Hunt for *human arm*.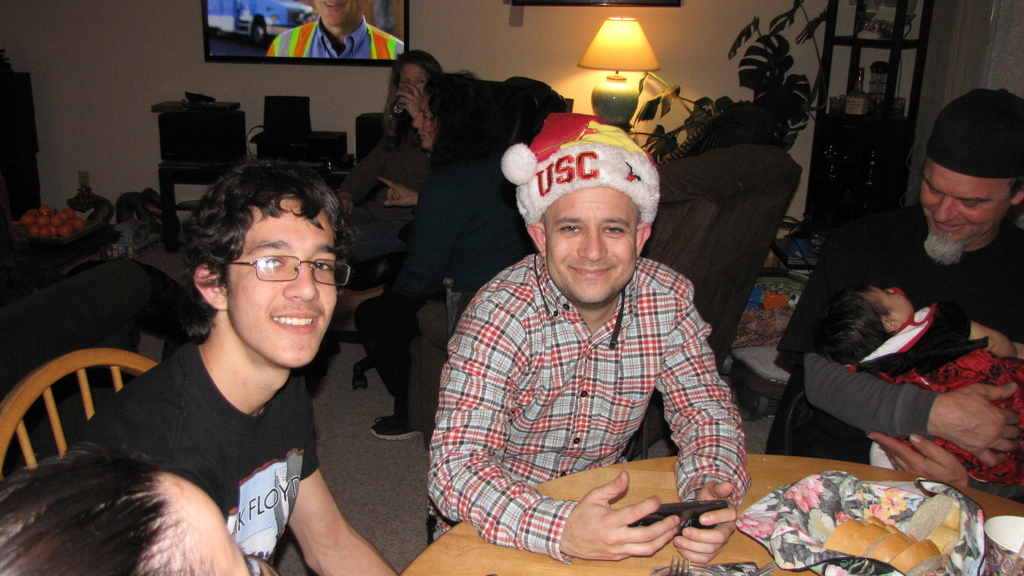
Hunted down at bbox(924, 307, 1020, 362).
